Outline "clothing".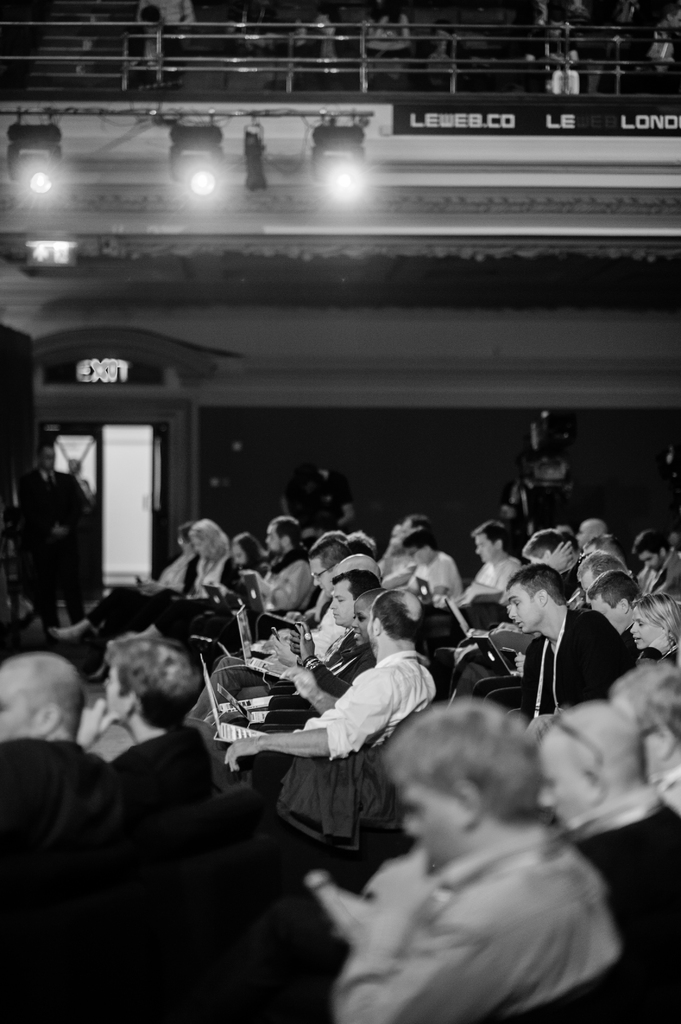
Outline: (148, 543, 186, 594).
